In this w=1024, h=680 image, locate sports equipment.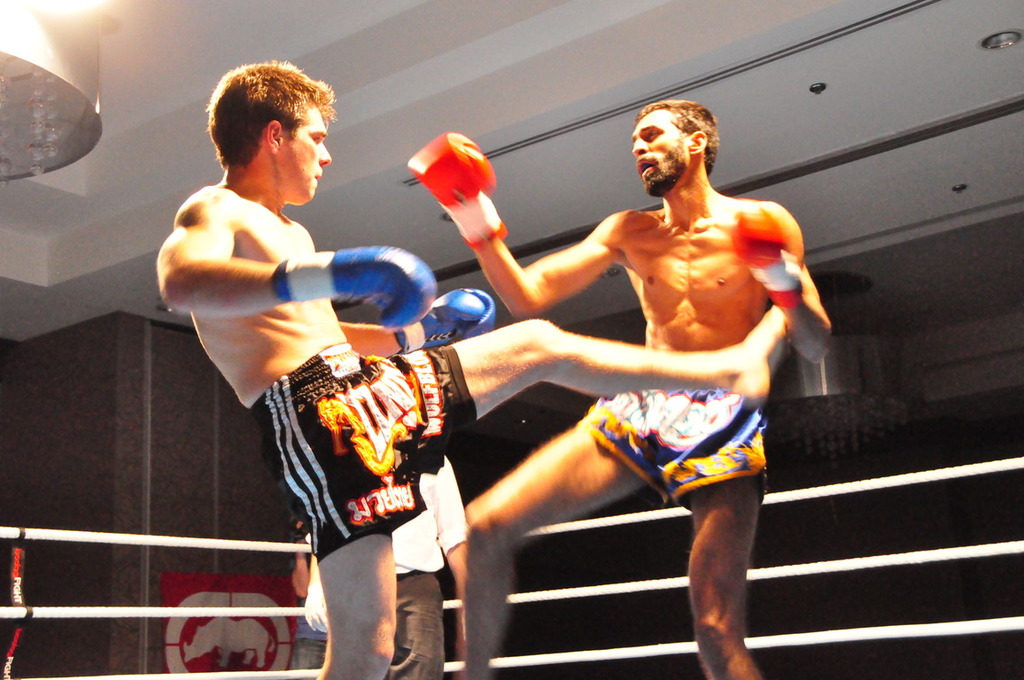
Bounding box: bbox=[410, 134, 509, 255].
